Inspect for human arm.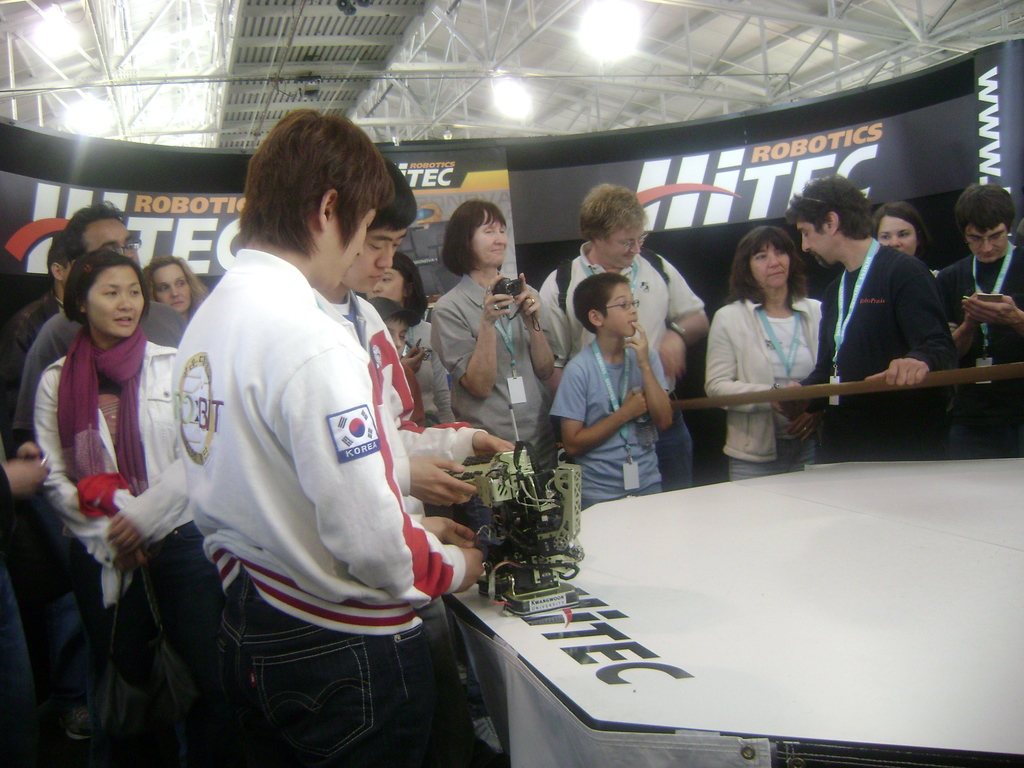
Inspection: 102:378:205:552.
